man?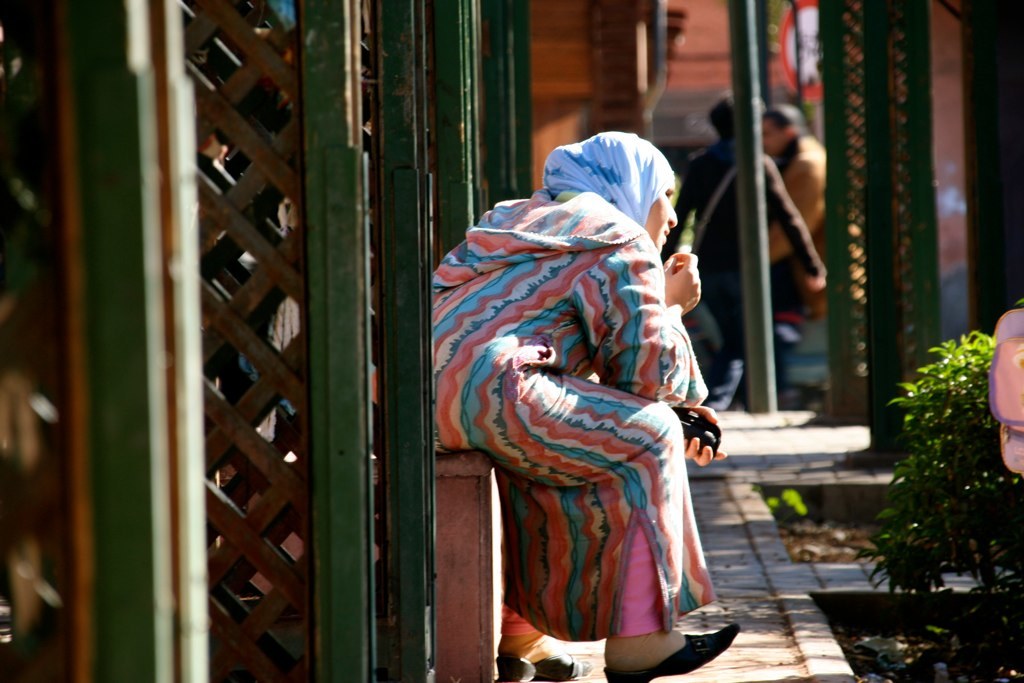
756,103,835,319
